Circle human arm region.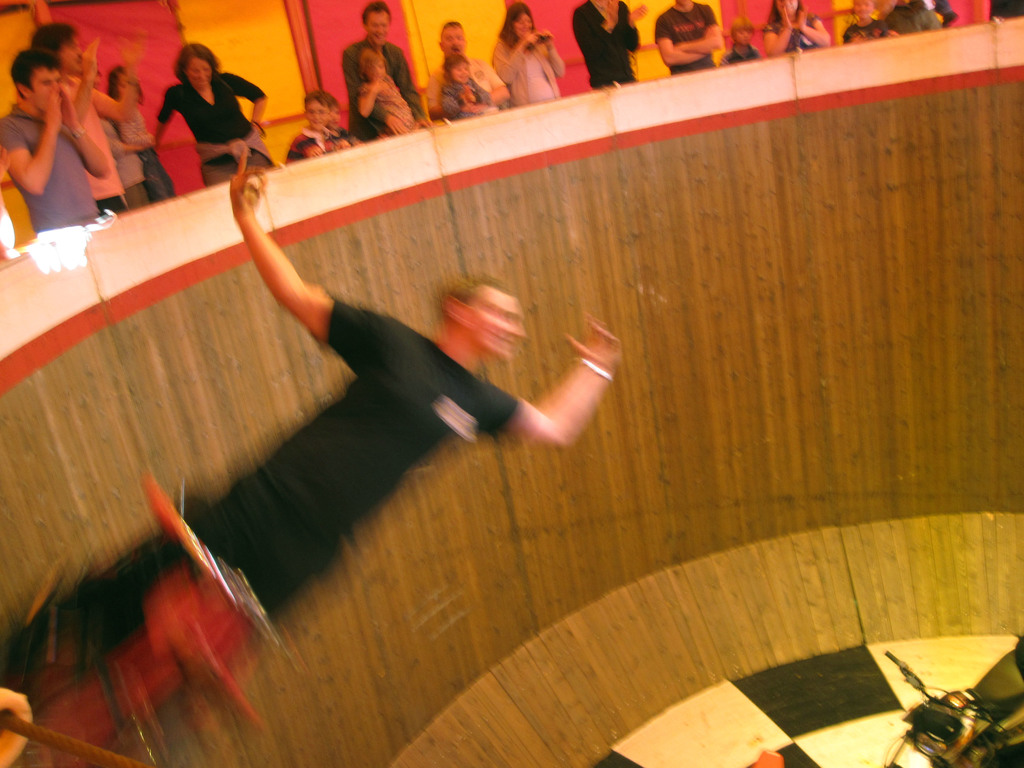
Region: bbox=[227, 138, 390, 360].
